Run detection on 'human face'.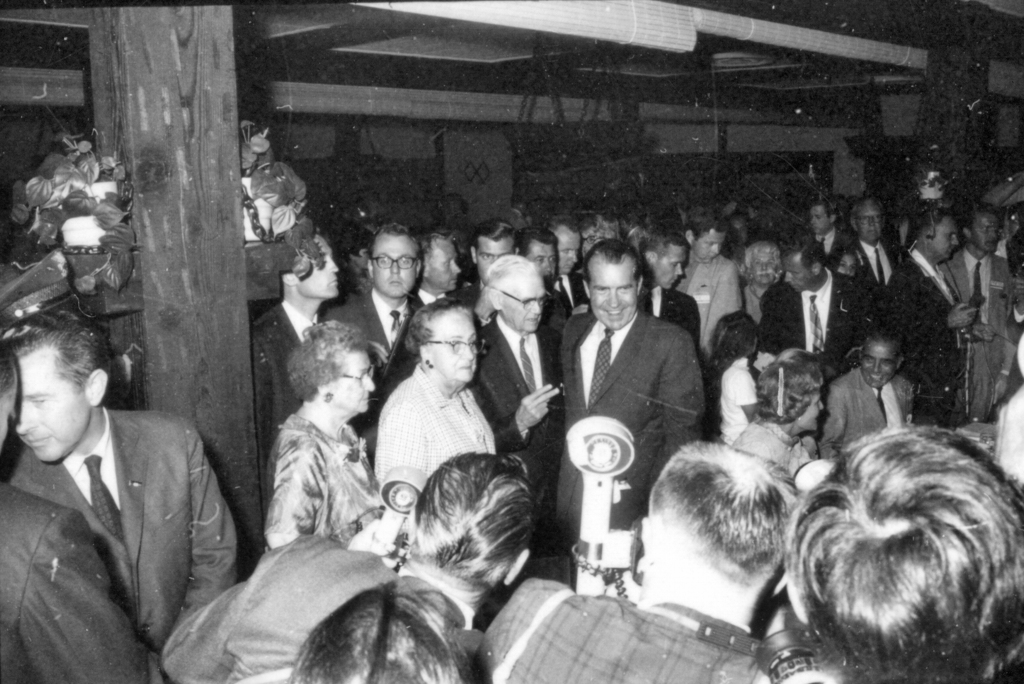
Result: Rect(809, 202, 830, 234).
